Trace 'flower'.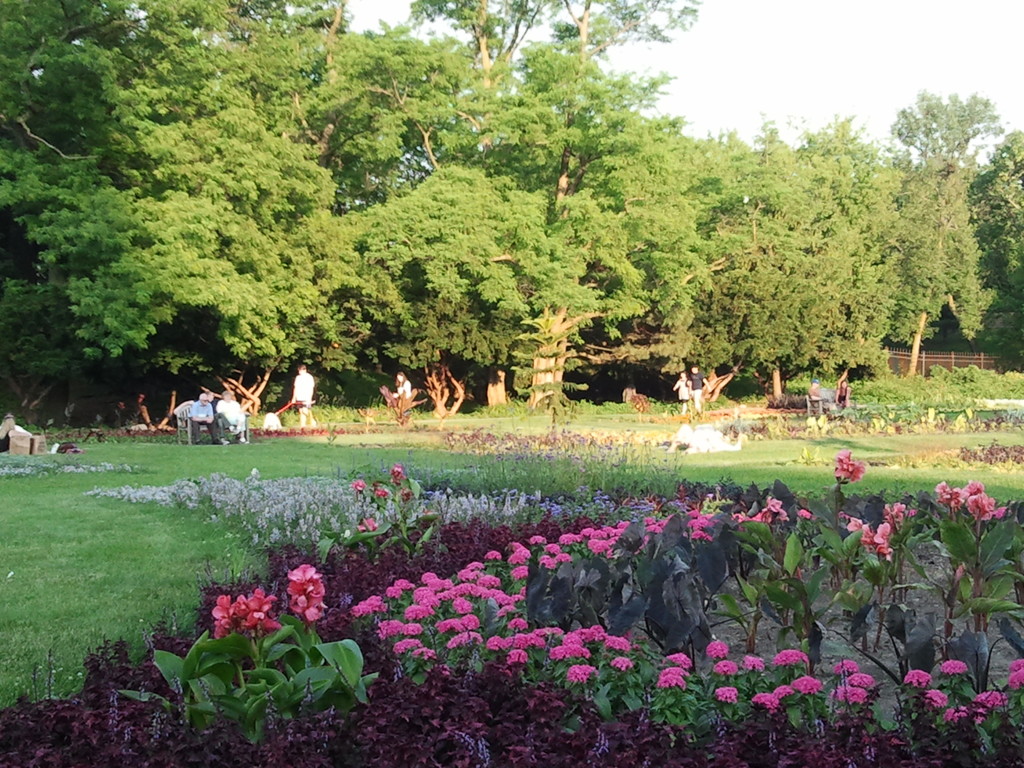
Traced to [x1=948, y1=695, x2=1007, y2=721].
